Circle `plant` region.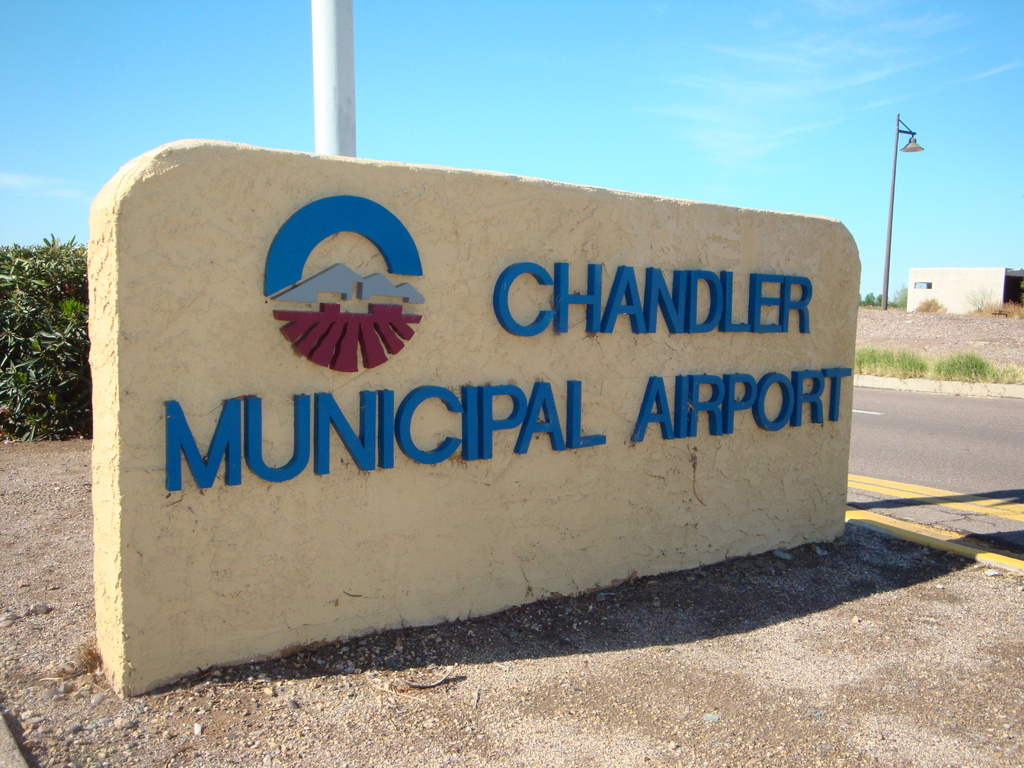
Region: rect(930, 352, 1002, 379).
